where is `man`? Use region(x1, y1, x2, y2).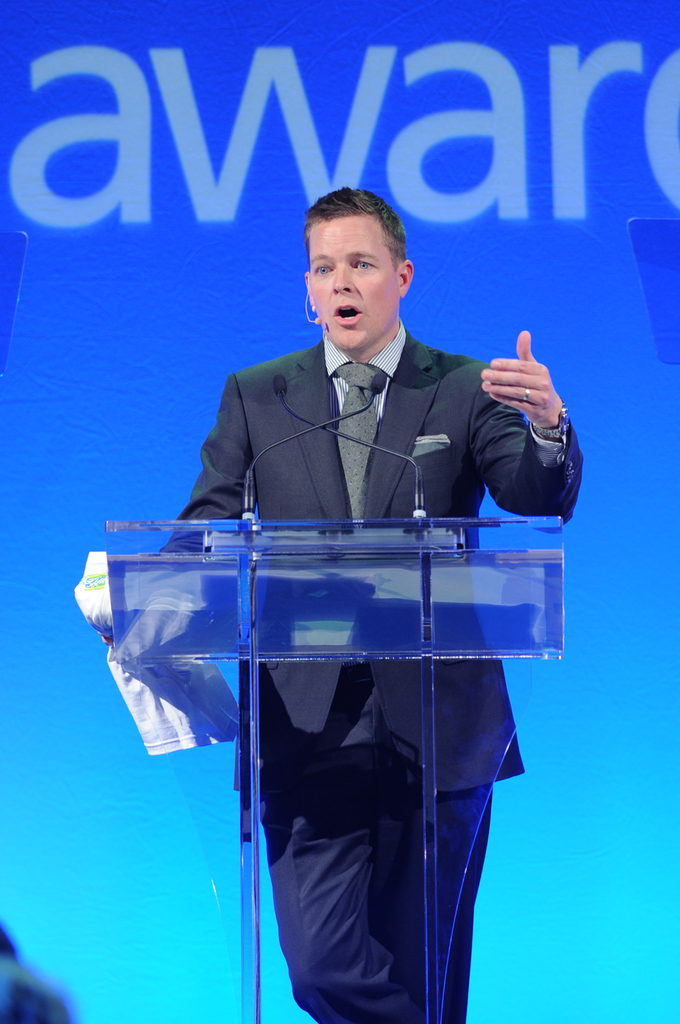
region(158, 179, 584, 1021).
